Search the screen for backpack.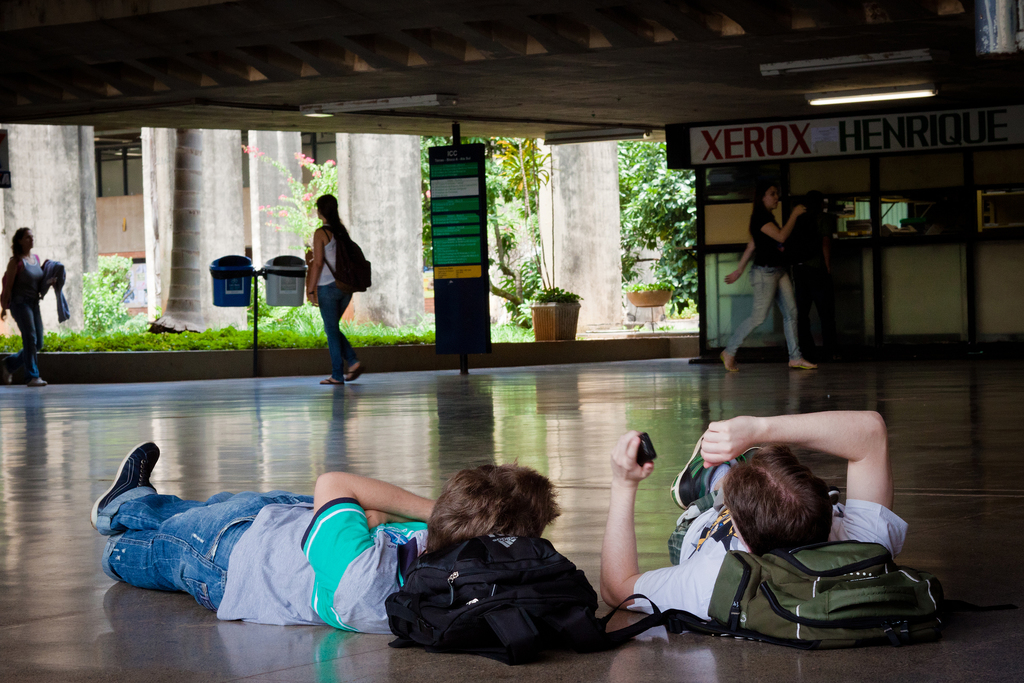
Found at left=683, top=533, right=947, bottom=650.
